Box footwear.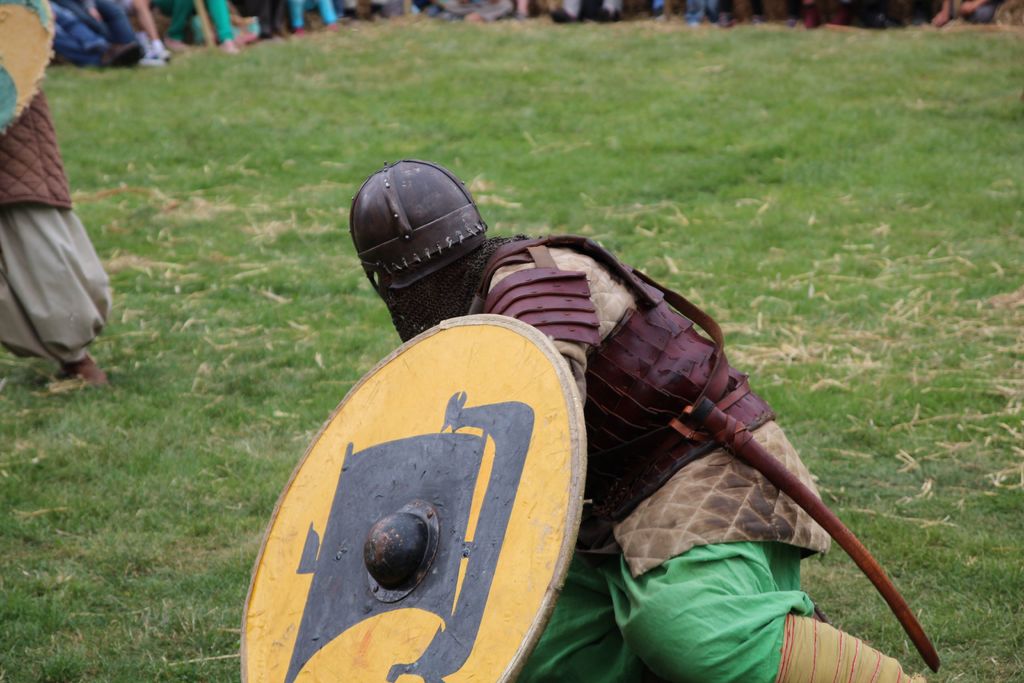
{"left": 321, "top": 21, "right": 335, "bottom": 31}.
